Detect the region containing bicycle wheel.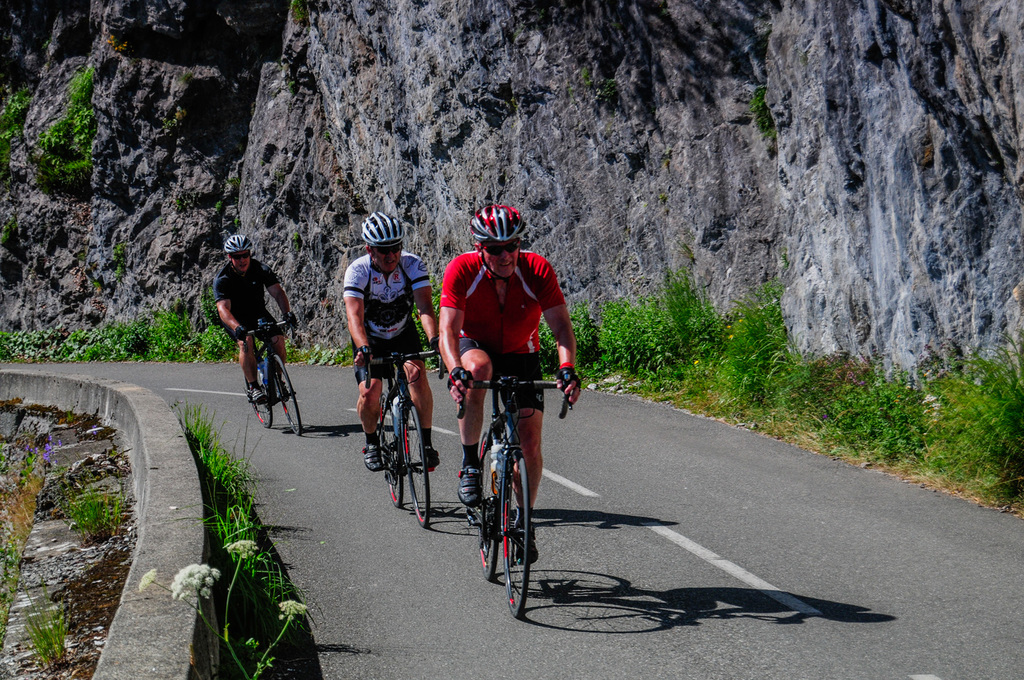
(x1=475, y1=440, x2=505, y2=589).
